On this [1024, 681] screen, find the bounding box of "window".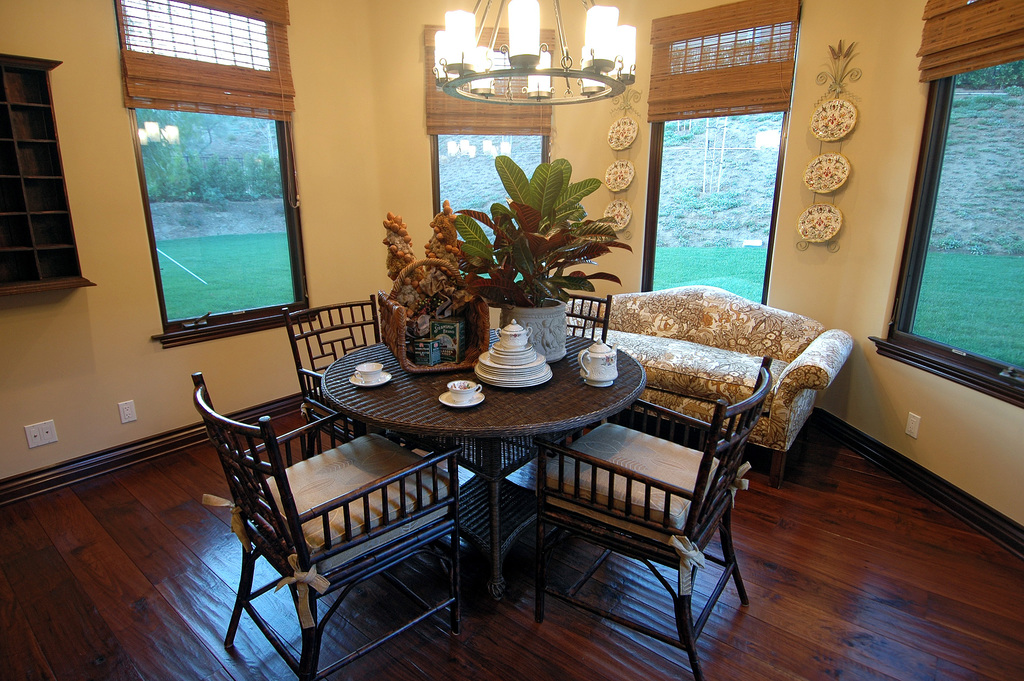
Bounding box: crop(0, 57, 98, 299).
